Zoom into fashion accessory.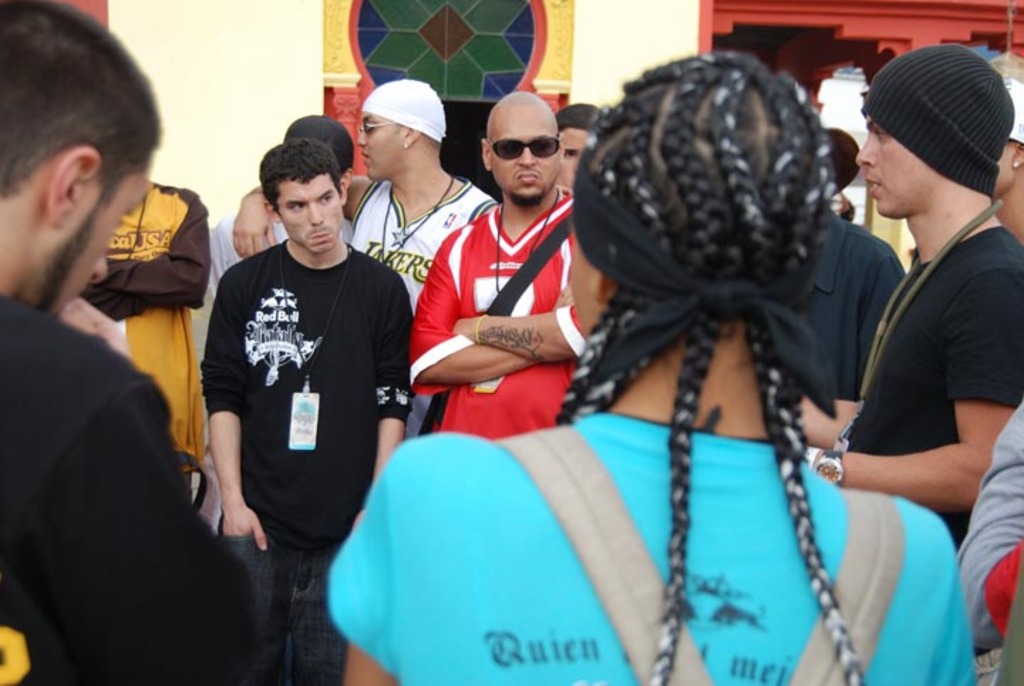
Zoom target: x1=1006, y1=75, x2=1023, y2=144.
